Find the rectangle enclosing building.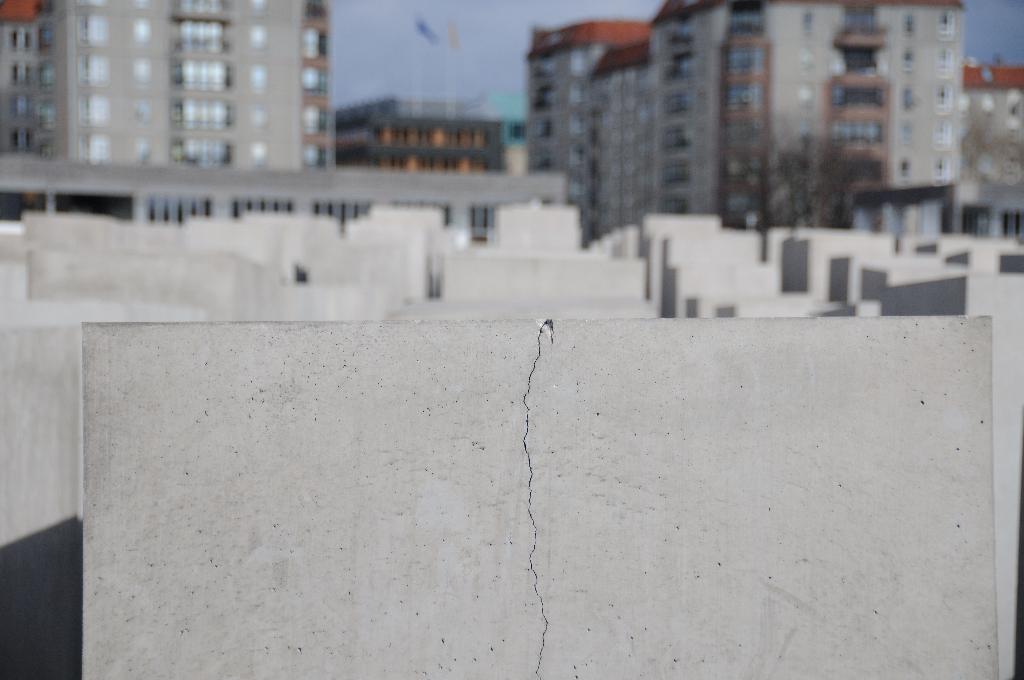
region(953, 61, 1023, 206).
